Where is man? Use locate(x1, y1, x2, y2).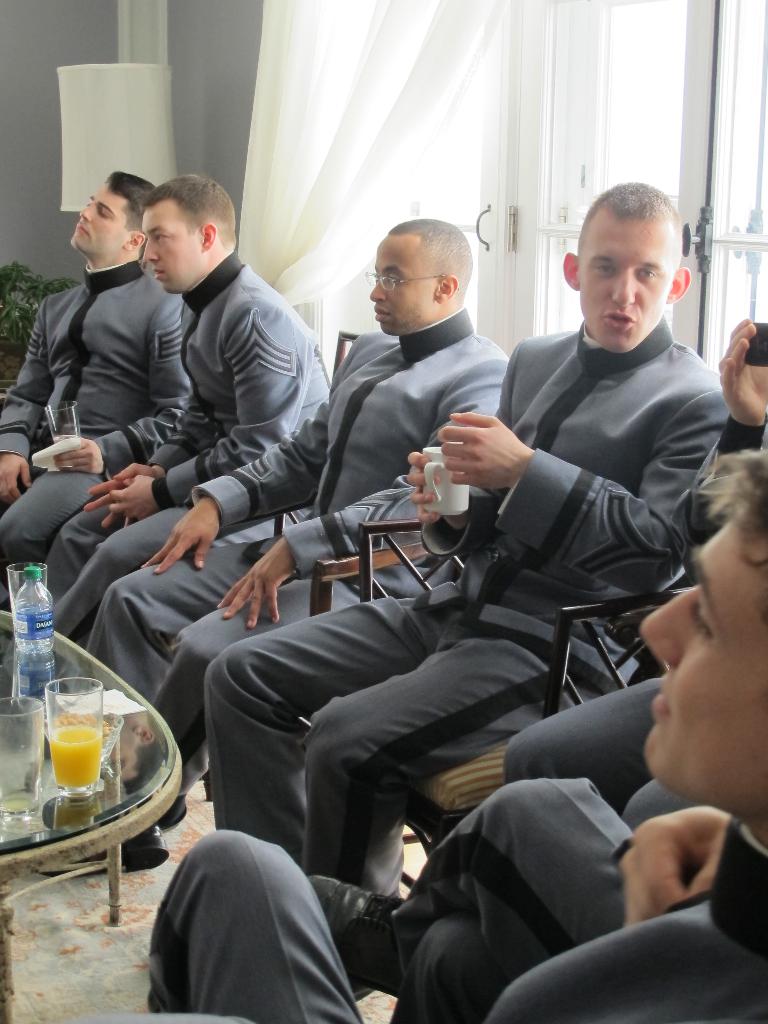
locate(19, 177, 329, 671).
